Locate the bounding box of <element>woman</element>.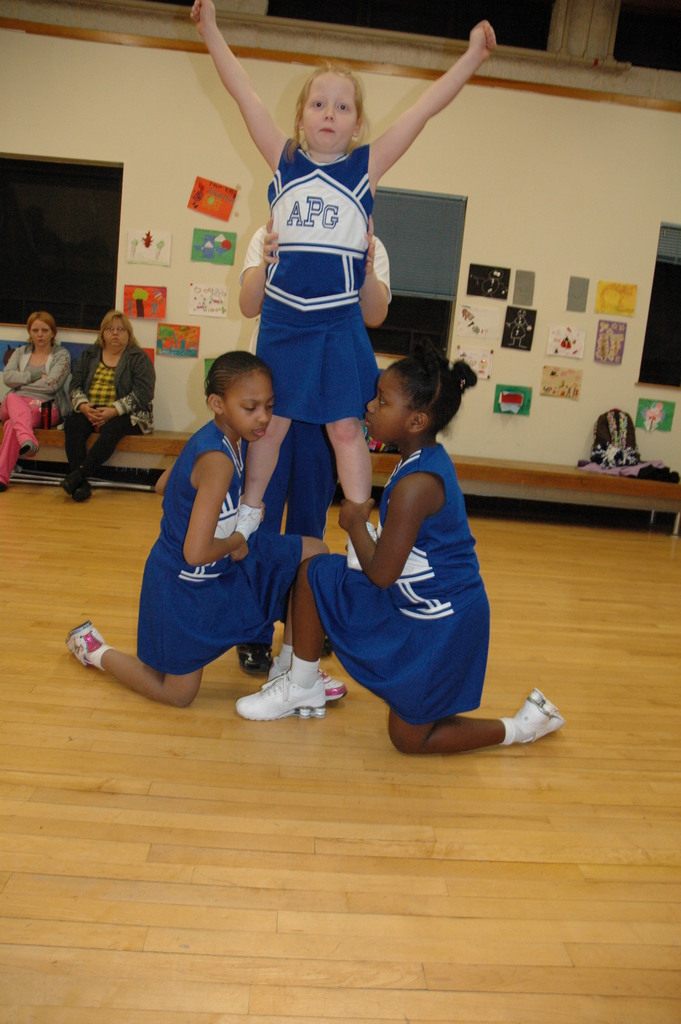
Bounding box: region(58, 312, 156, 510).
